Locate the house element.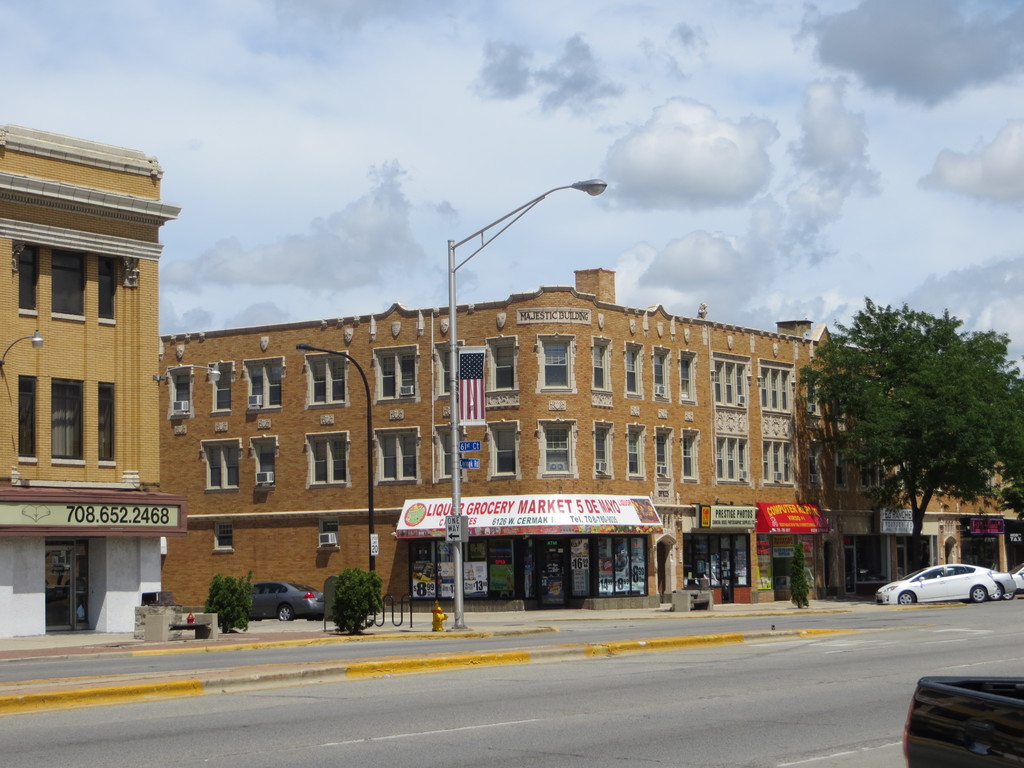
Element bbox: [0,127,179,633].
